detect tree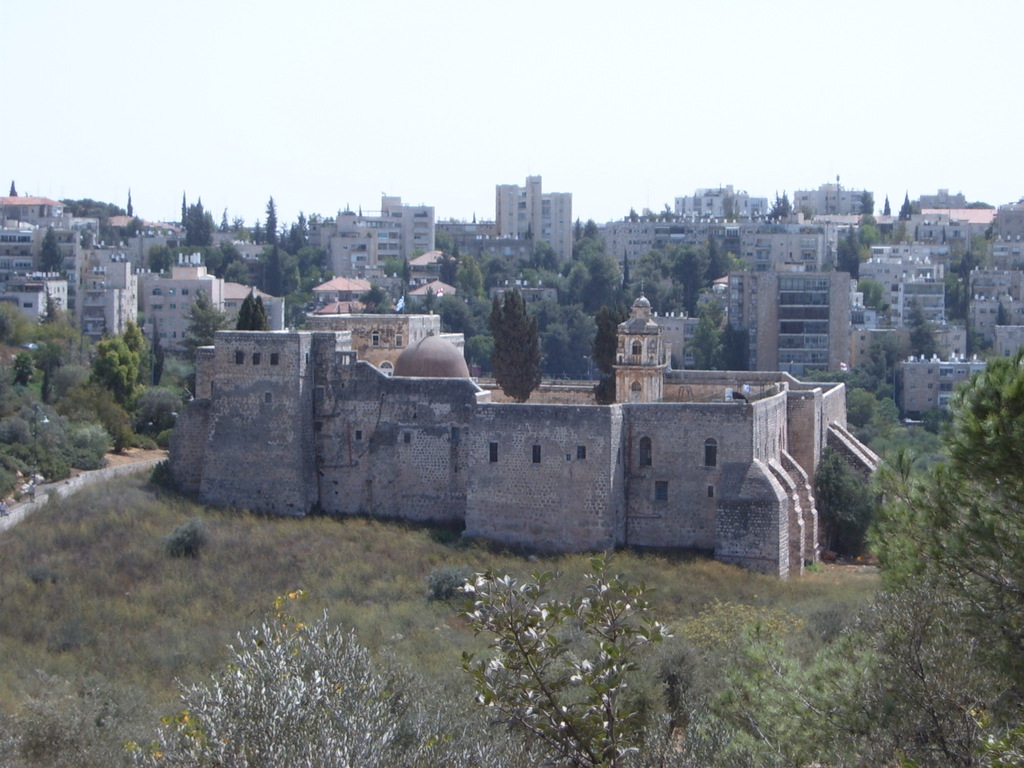
833, 287, 1022, 699
